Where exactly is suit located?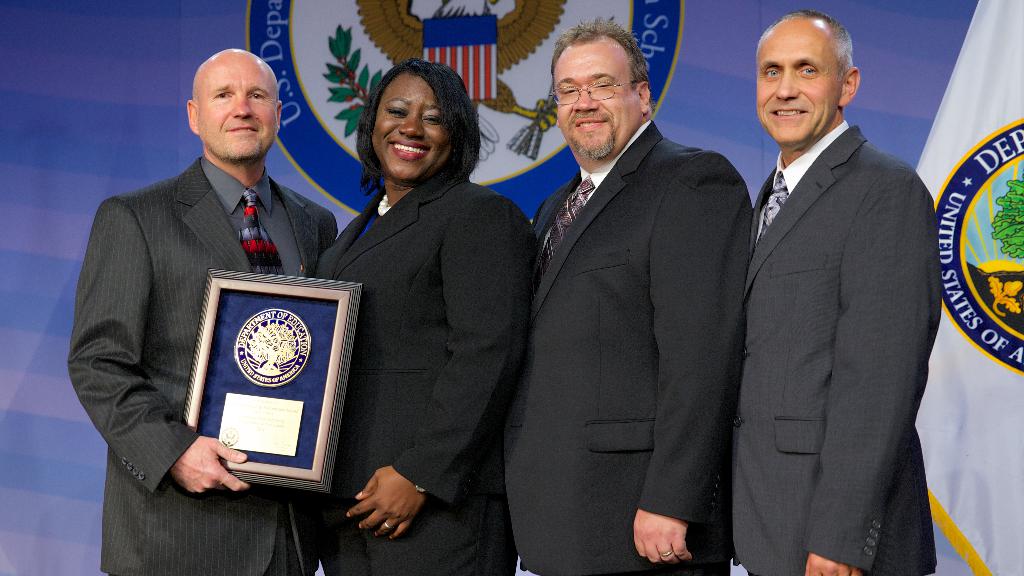
Its bounding box is [left=316, top=161, right=540, bottom=575].
